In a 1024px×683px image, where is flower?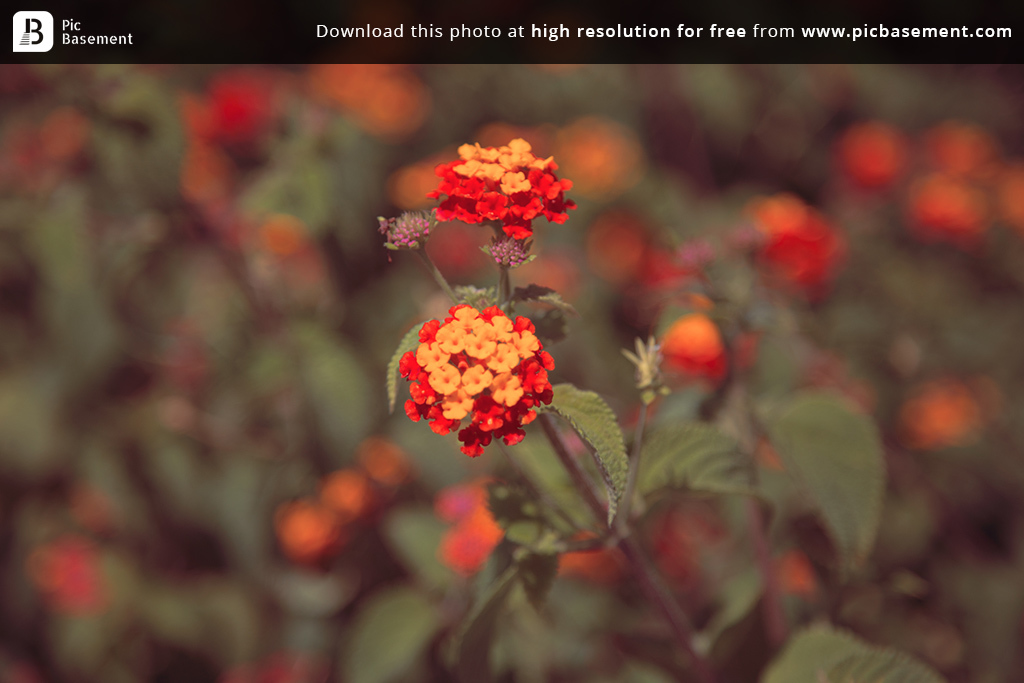
(559,114,640,216).
